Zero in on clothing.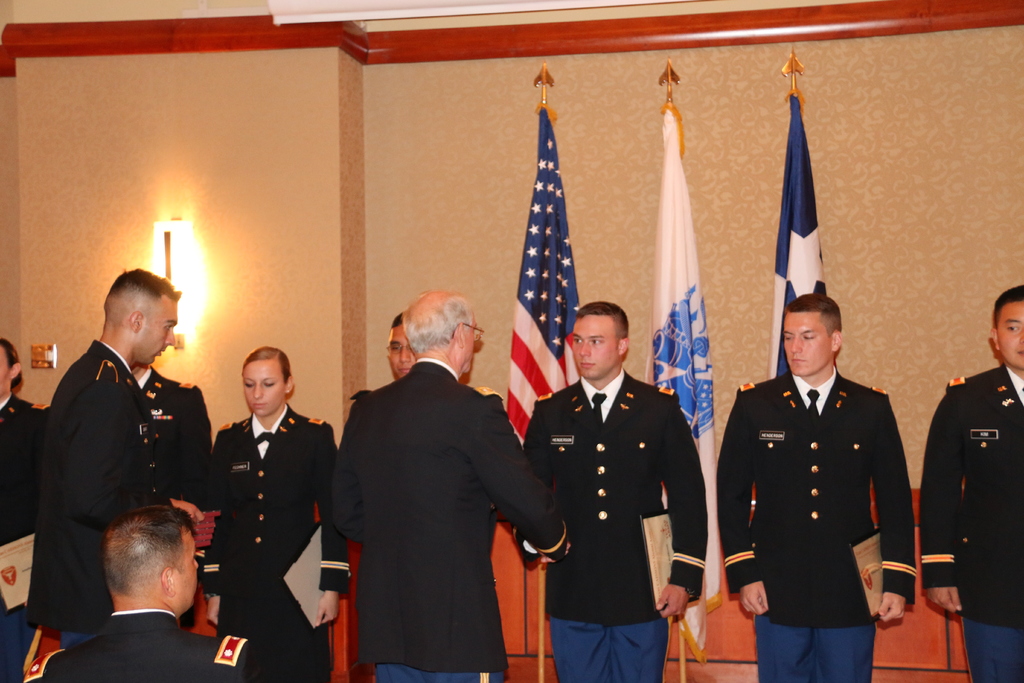
Zeroed in: l=553, t=620, r=667, b=682.
